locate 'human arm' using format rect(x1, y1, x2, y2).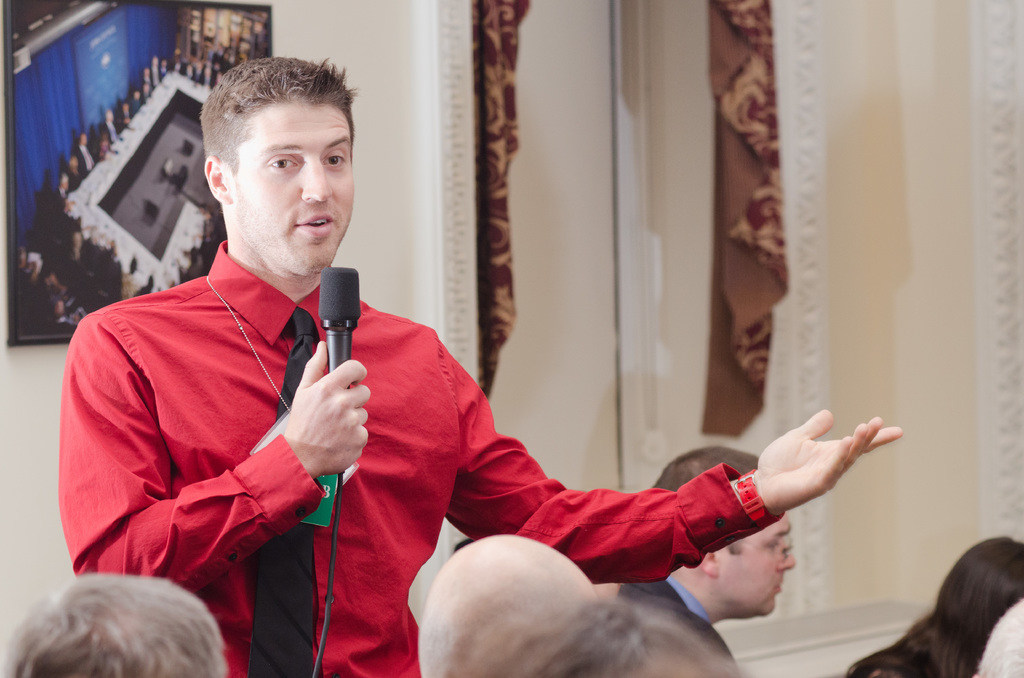
rect(42, 307, 376, 599).
